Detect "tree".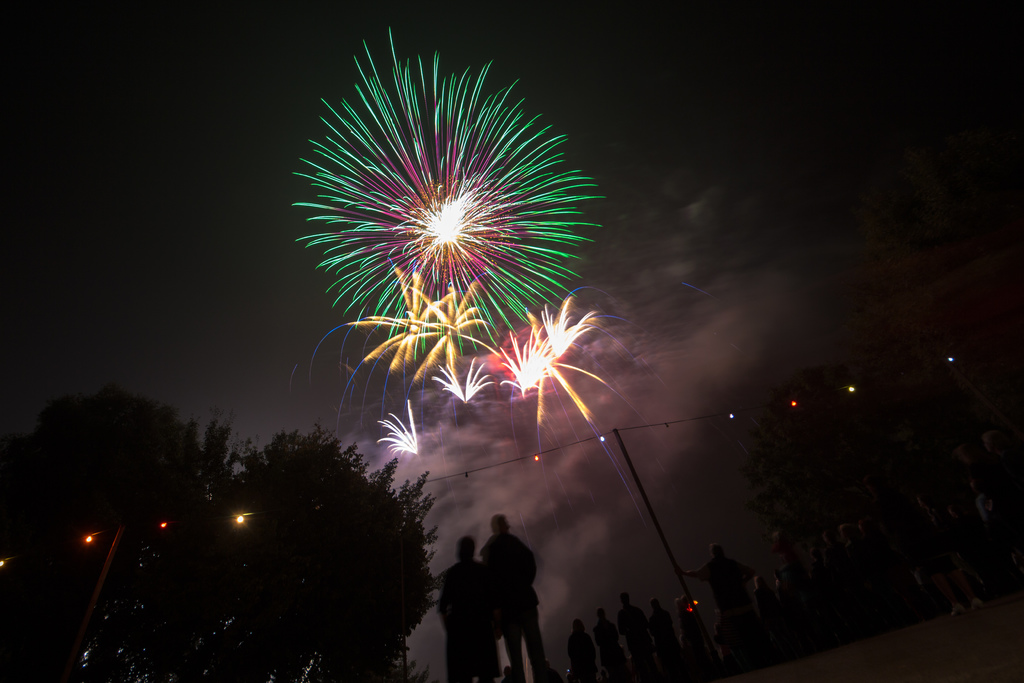
Detected at (0,378,236,682).
